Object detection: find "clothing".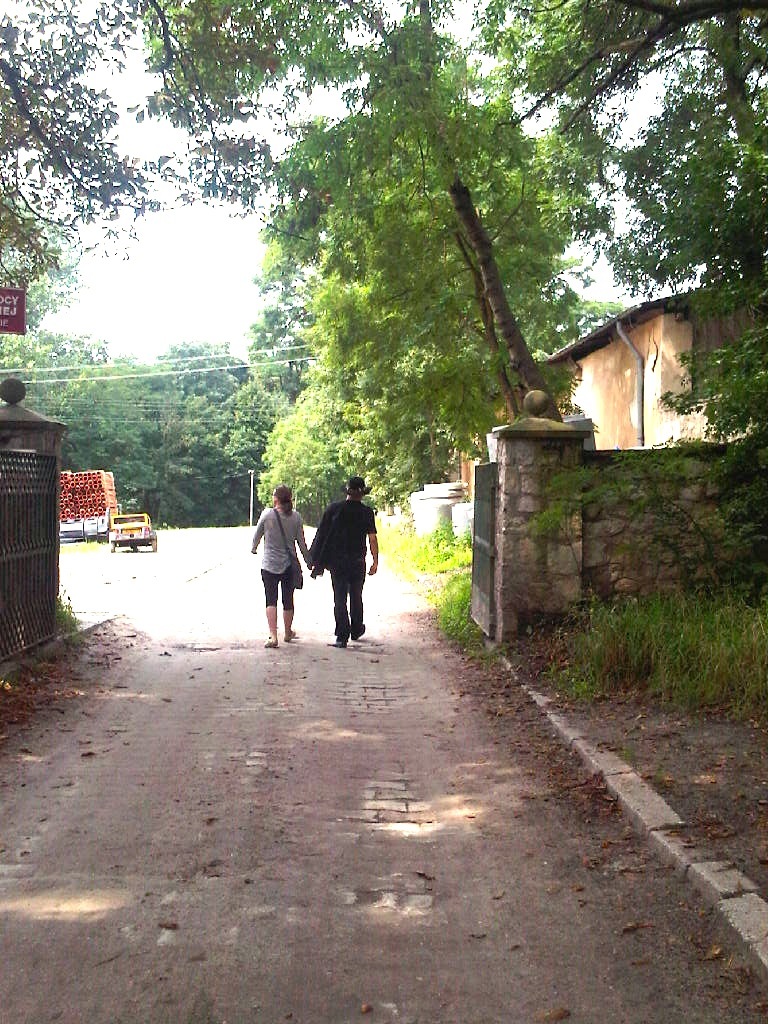
left=310, top=468, right=382, bottom=621.
